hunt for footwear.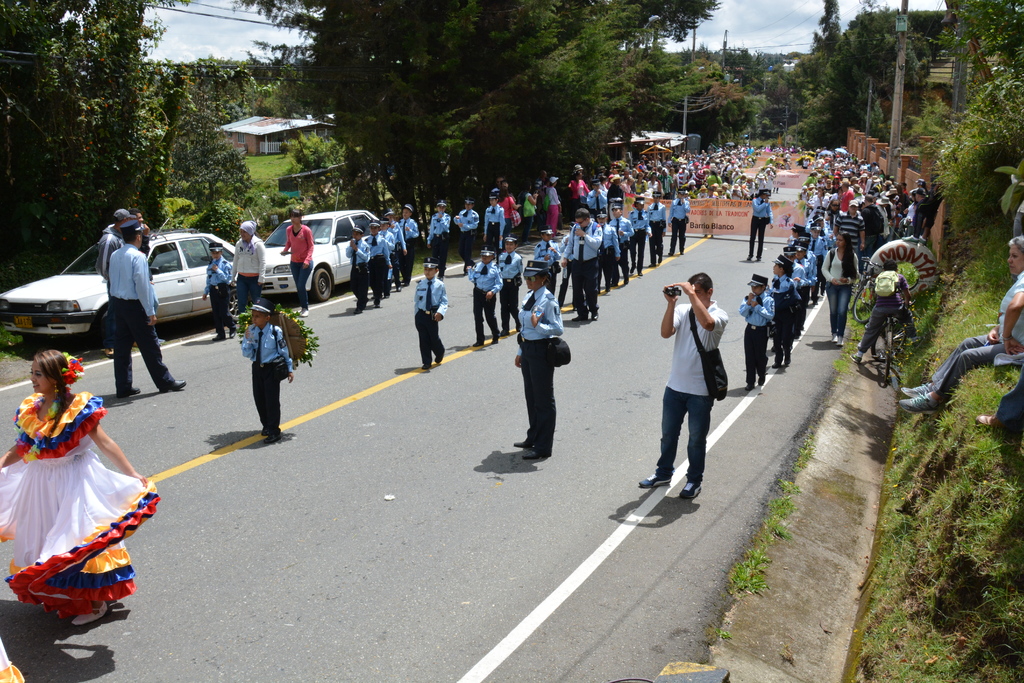
Hunted down at (left=589, top=314, right=599, bottom=319).
